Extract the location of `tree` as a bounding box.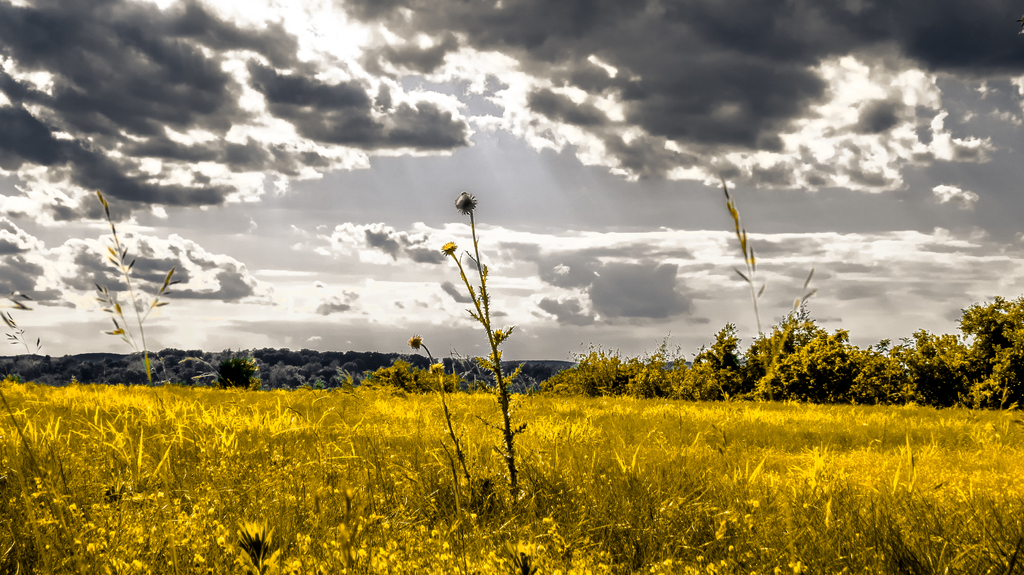
bbox=[914, 283, 1023, 404].
